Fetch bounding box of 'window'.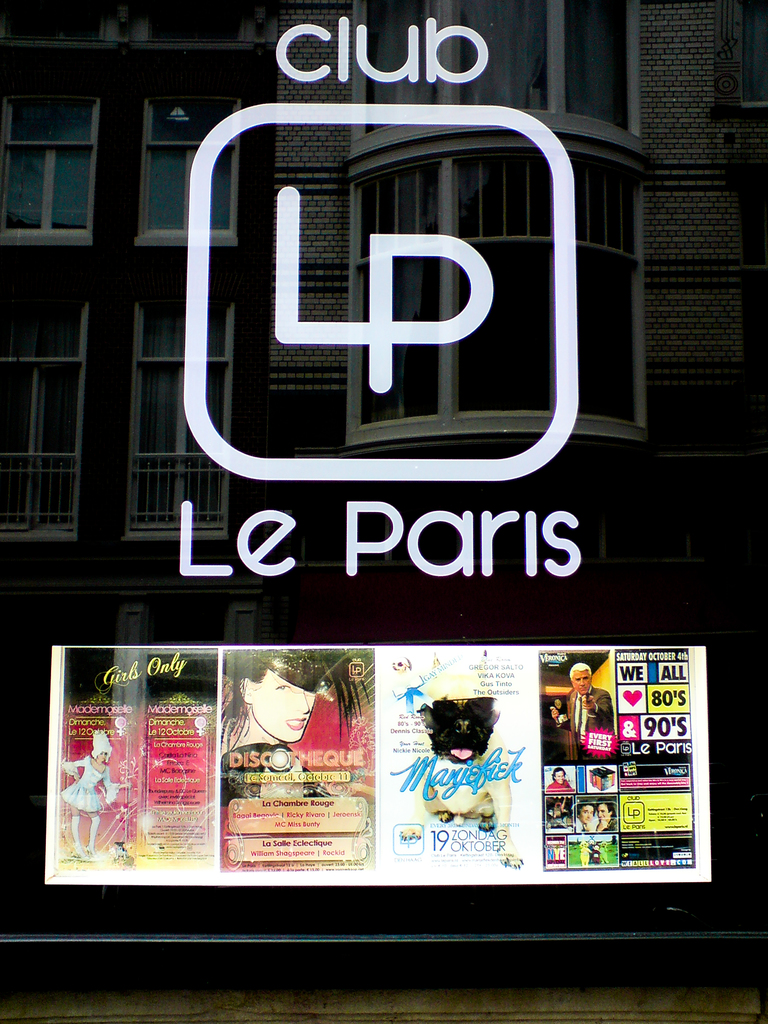
Bbox: (left=18, top=71, right=110, bottom=244).
